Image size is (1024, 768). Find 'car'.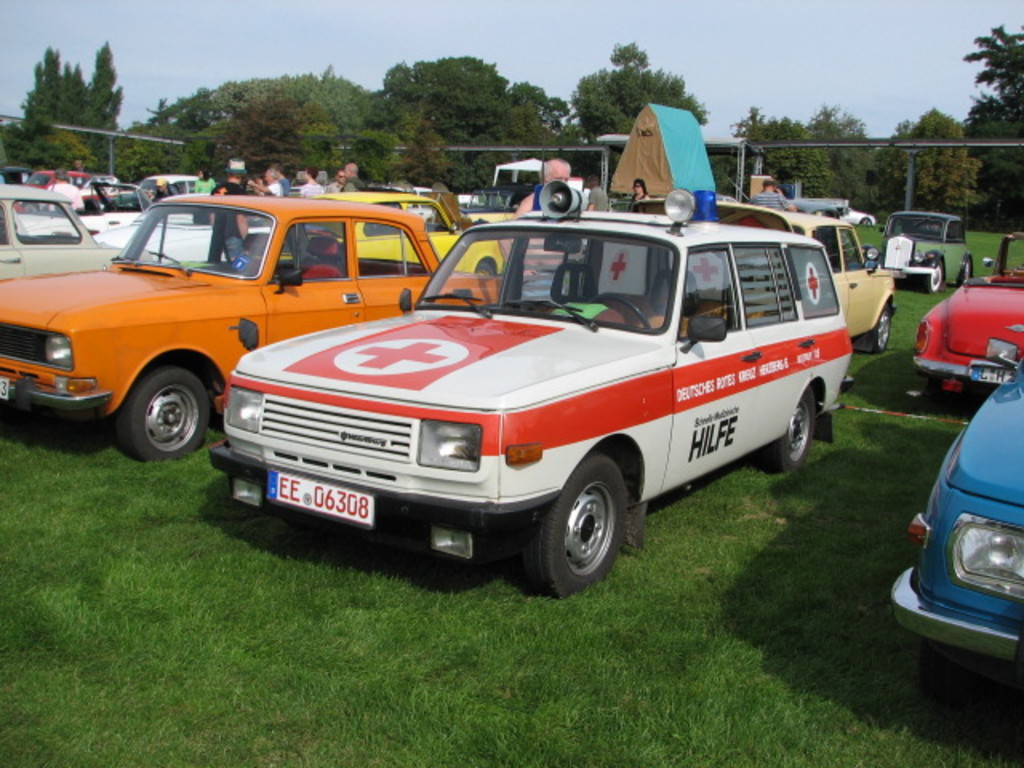
left=357, top=198, right=502, bottom=277.
